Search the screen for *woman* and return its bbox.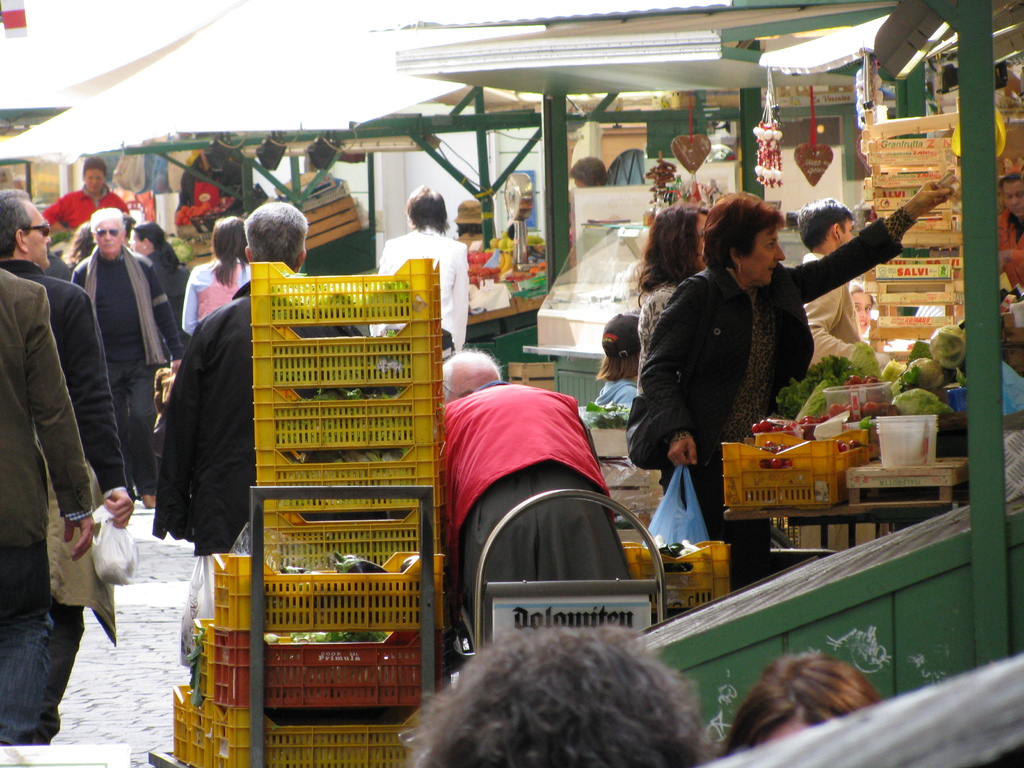
Found: <region>126, 221, 192, 364</region>.
